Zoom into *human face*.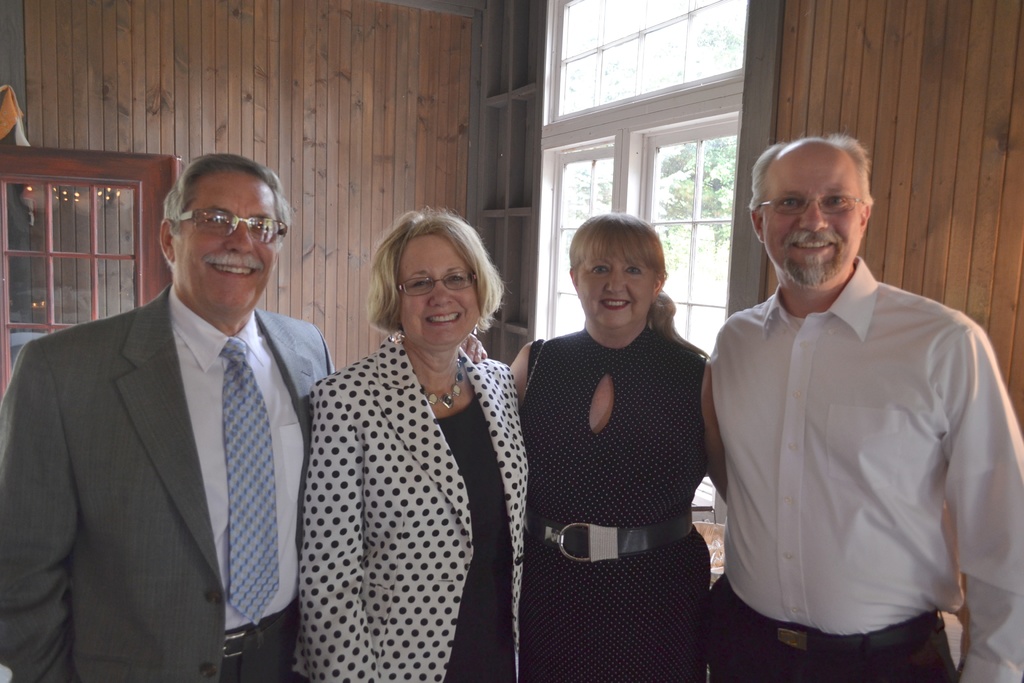
Zoom target: 400 234 480 343.
